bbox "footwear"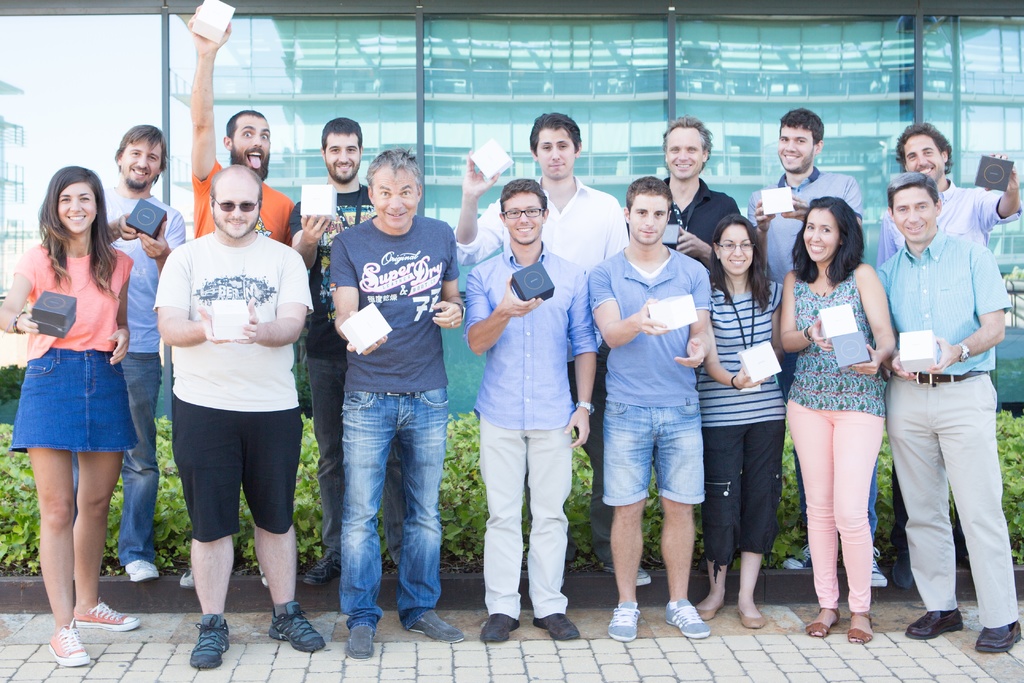
<region>74, 594, 138, 630</region>
